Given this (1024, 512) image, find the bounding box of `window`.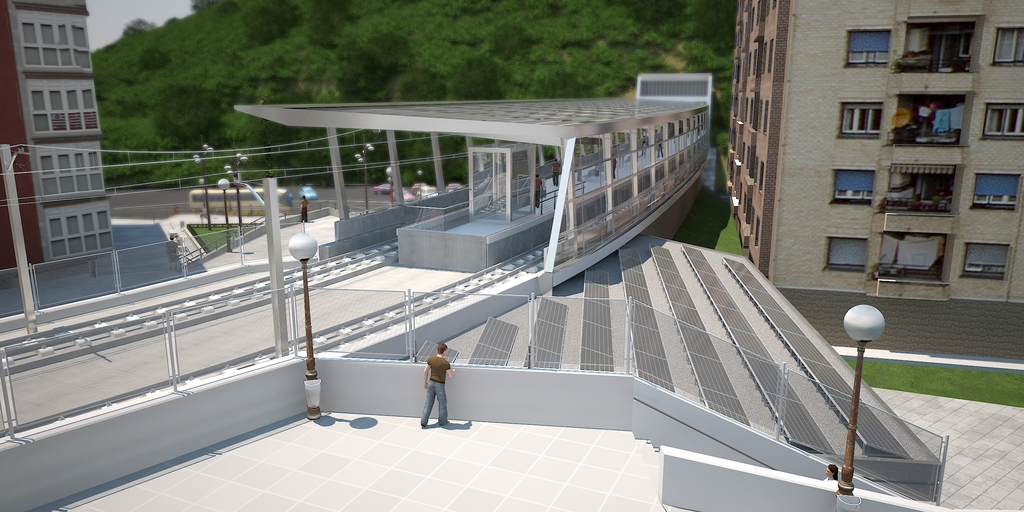
836/171/872/213.
